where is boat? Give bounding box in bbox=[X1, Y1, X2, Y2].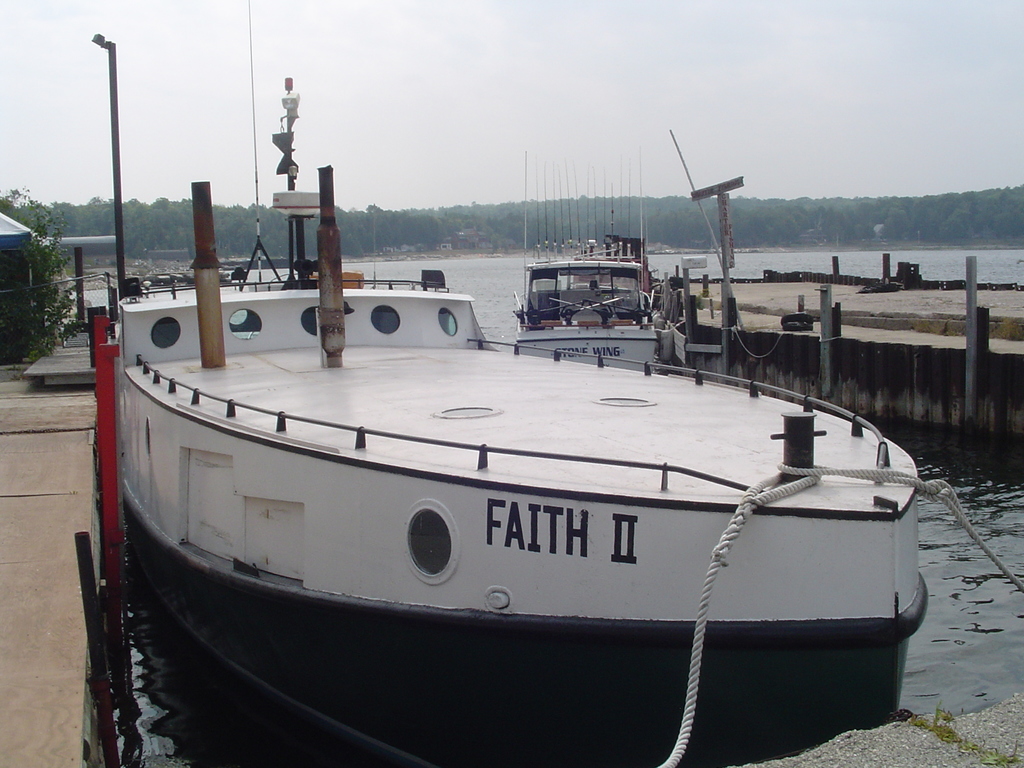
bbox=[109, 0, 921, 737].
